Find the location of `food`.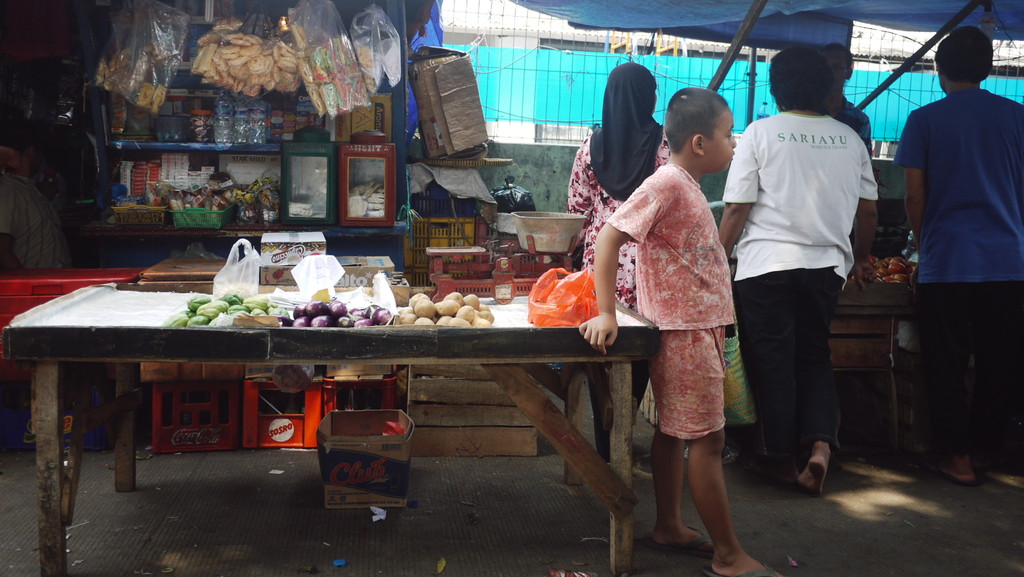
Location: {"left": 276, "top": 302, "right": 389, "bottom": 329}.
